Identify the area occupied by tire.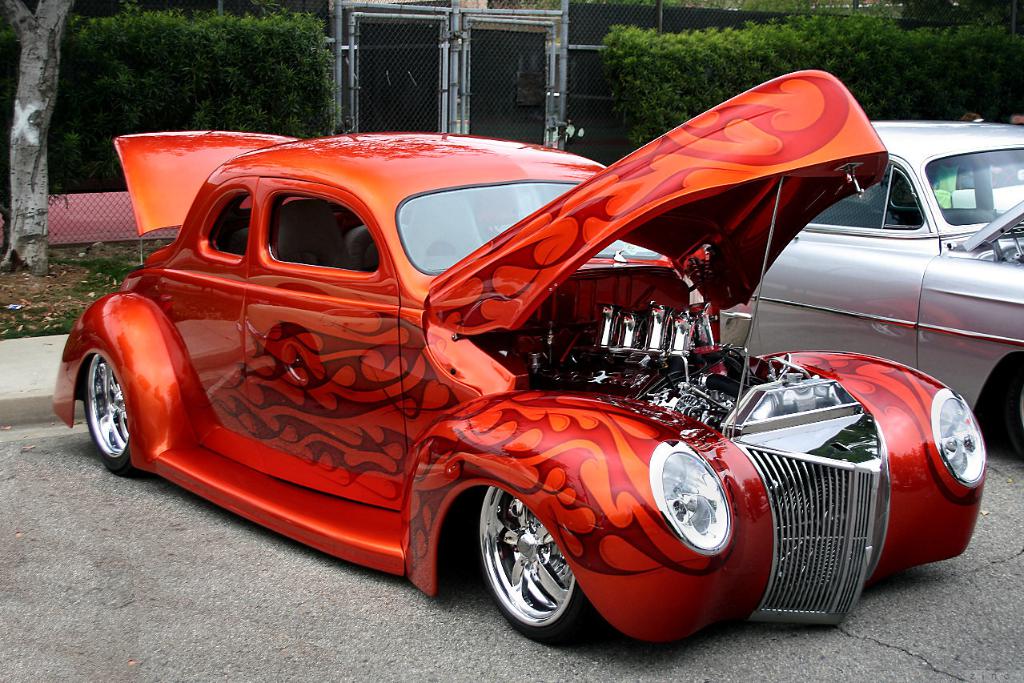
Area: left=470, top=483, right=596, bottom=641.
